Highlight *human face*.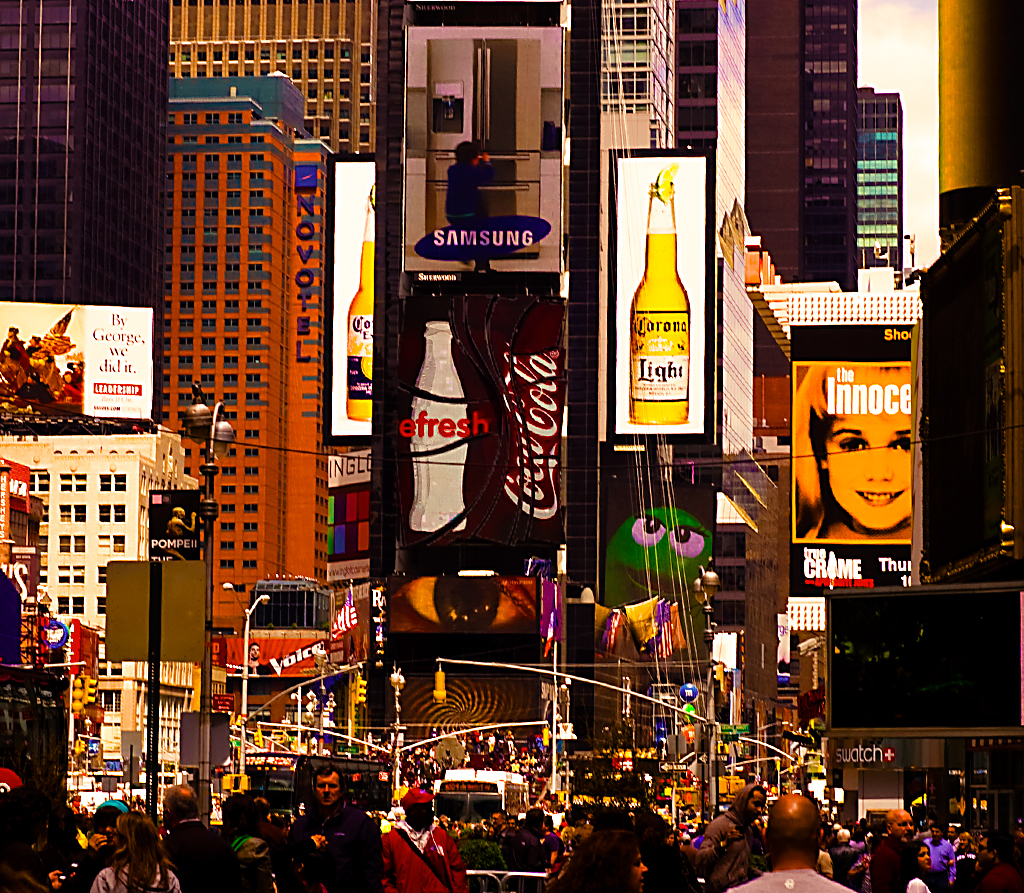
Highlighted region: 415/800/431/825.
